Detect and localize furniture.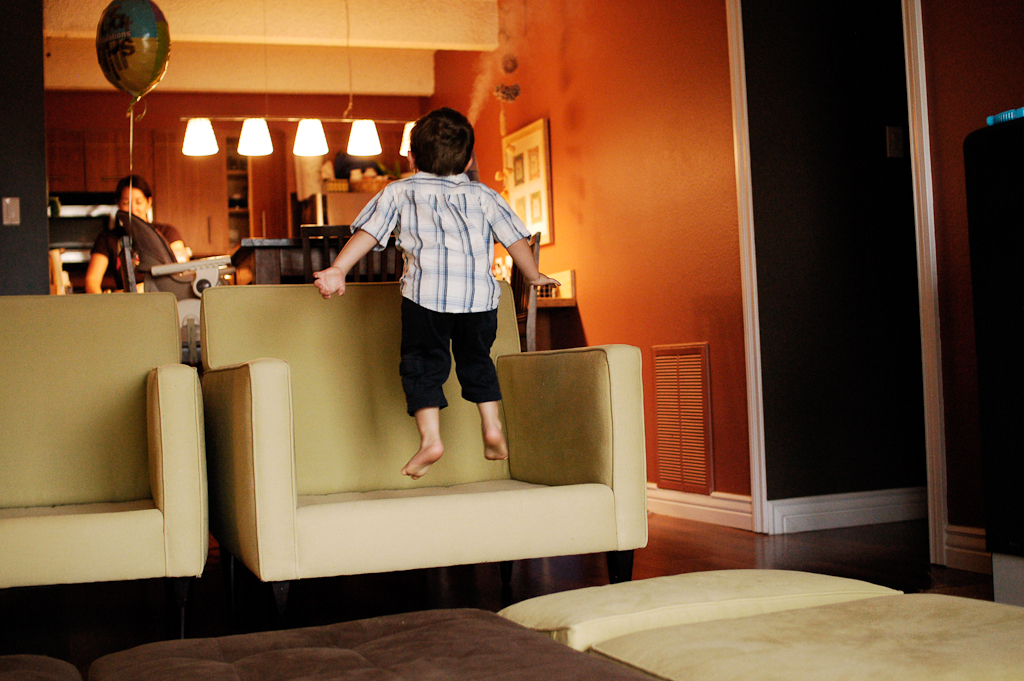
Localized at x1=328, y1=188, x2=382, y2=219.
